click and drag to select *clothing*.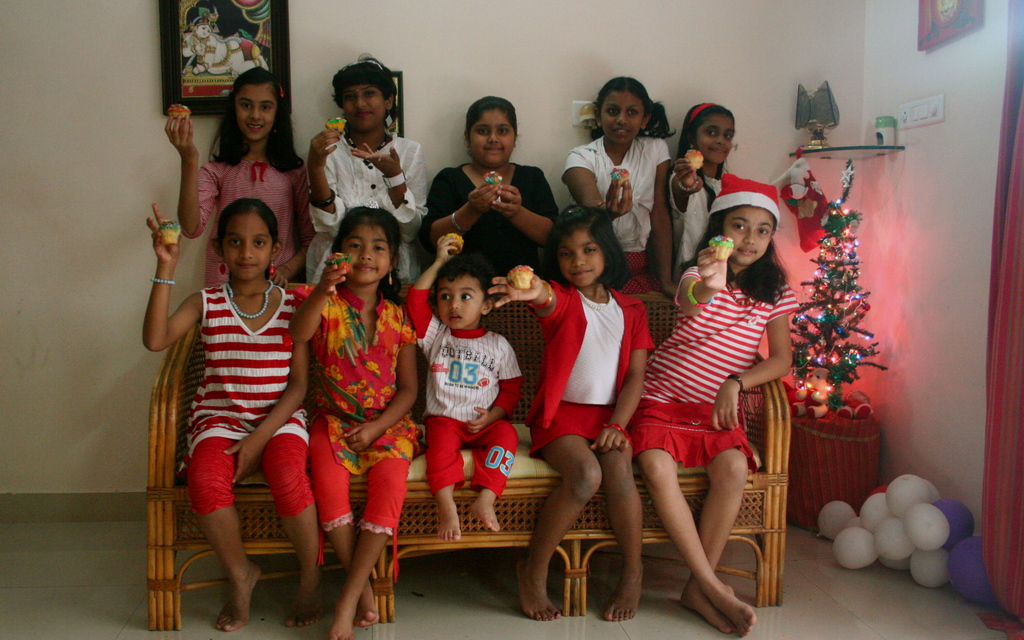
Selection: [308,130,432,287].
